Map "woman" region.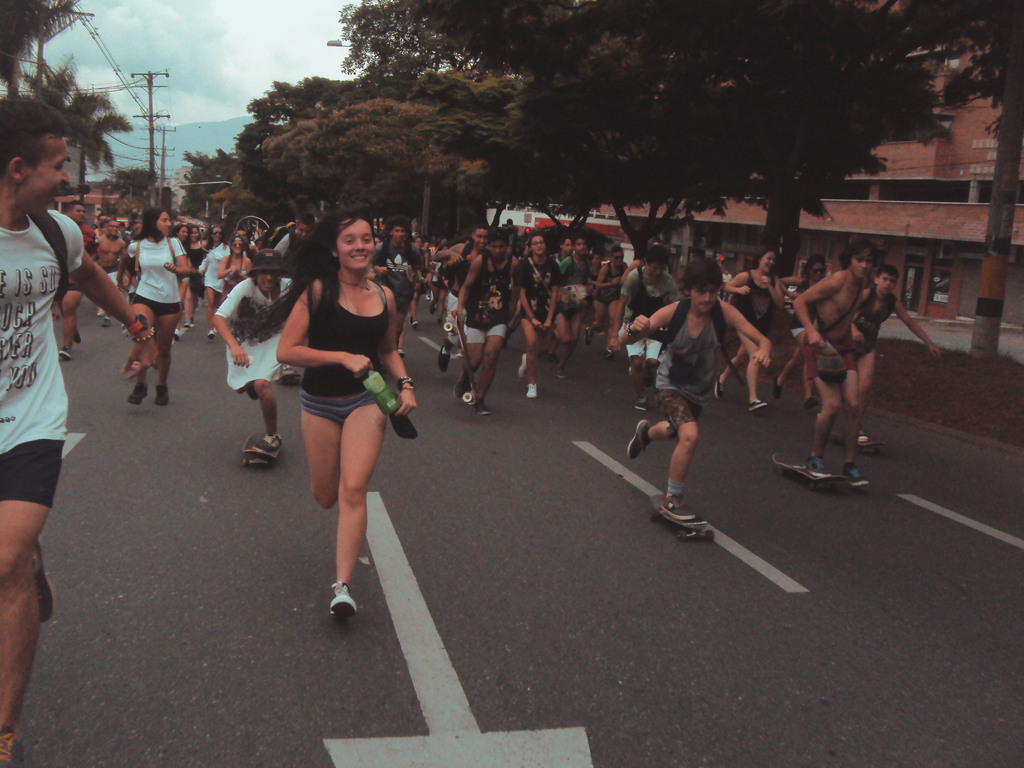
Mapped to 794 260 832 404.
